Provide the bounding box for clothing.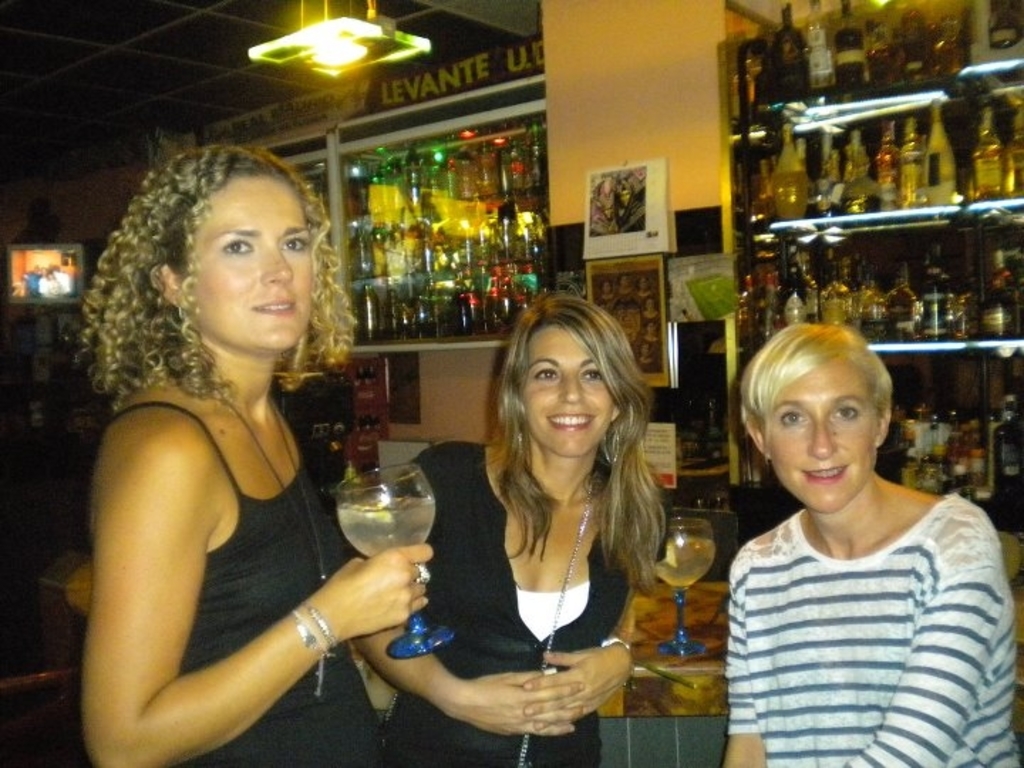
BBox(717, 444, 1003, 764).
